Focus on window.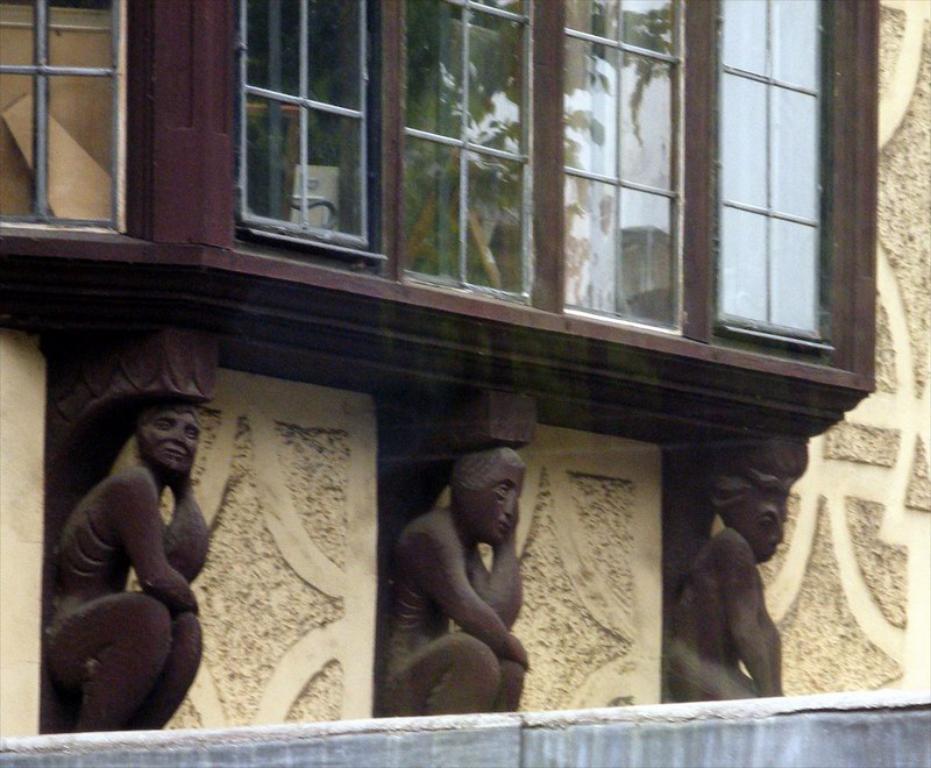
Focused at (x1=0, y1=0, x2=867, y2=367).
